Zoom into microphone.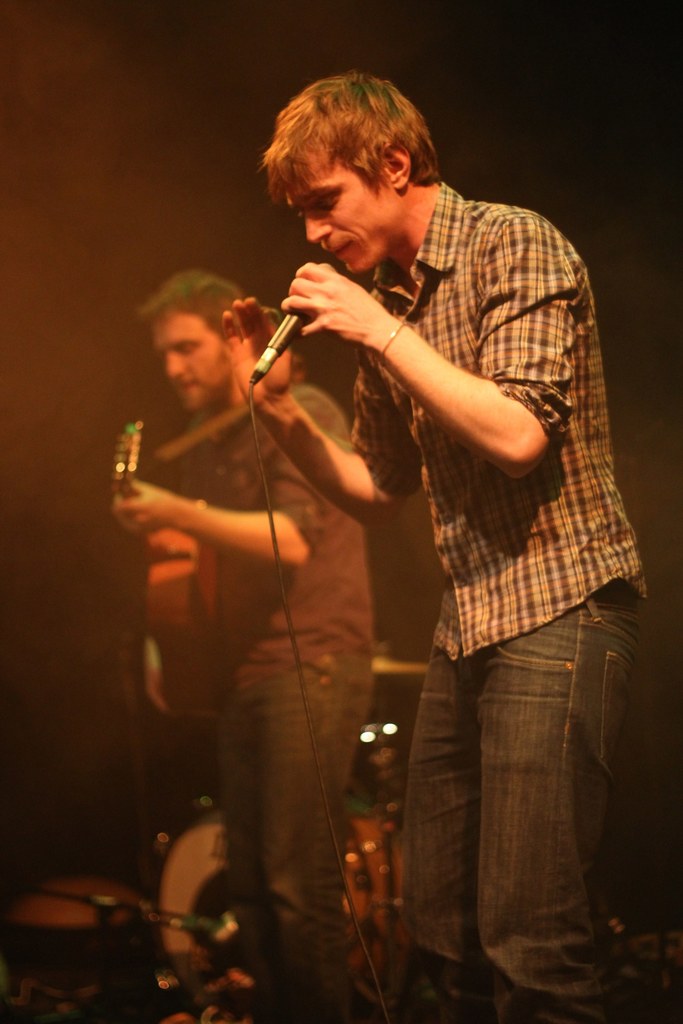
Zoom target: [233, 250, 388, 394].
